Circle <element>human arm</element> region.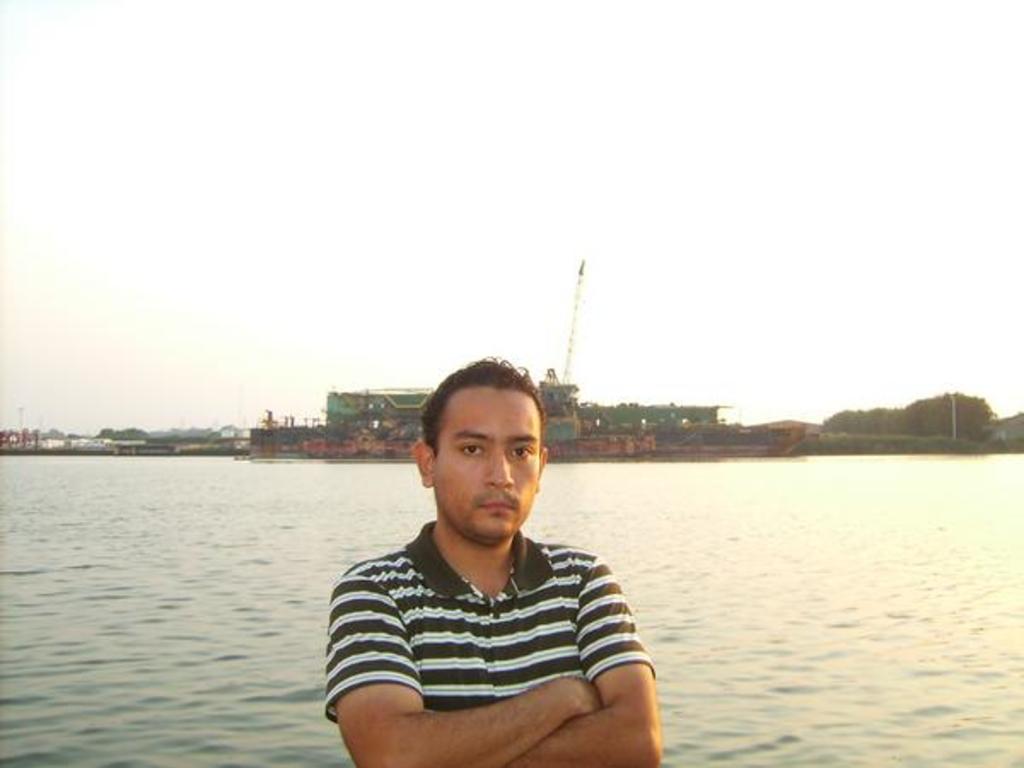
Region: detection(580, 589, 652, 749).
